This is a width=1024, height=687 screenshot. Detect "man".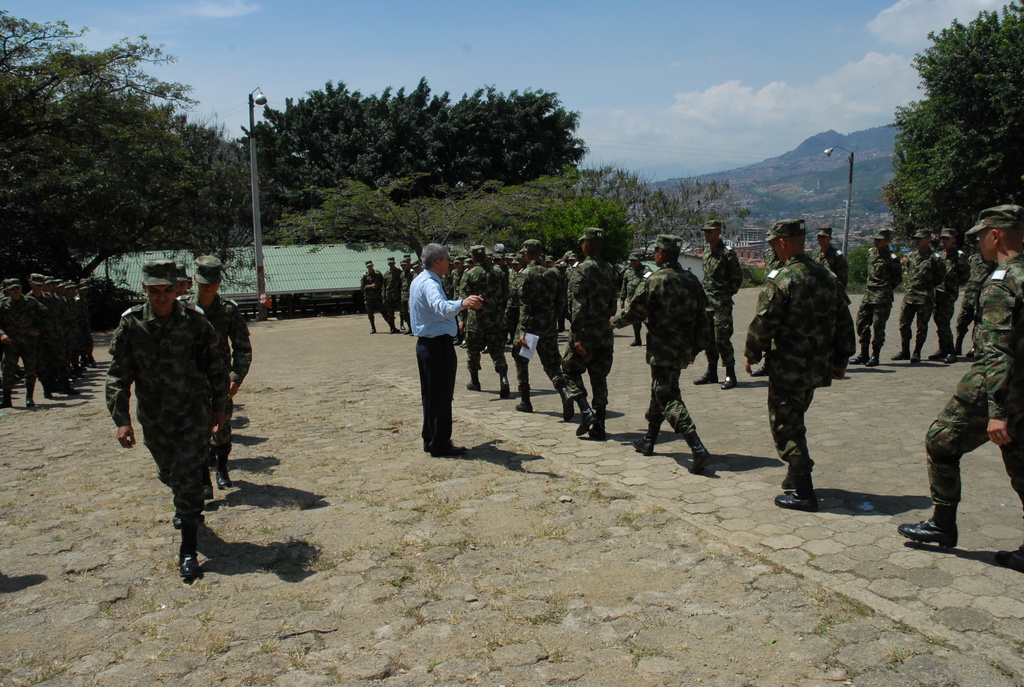
(x1=739, y1=214, x2=851, y2=511).
